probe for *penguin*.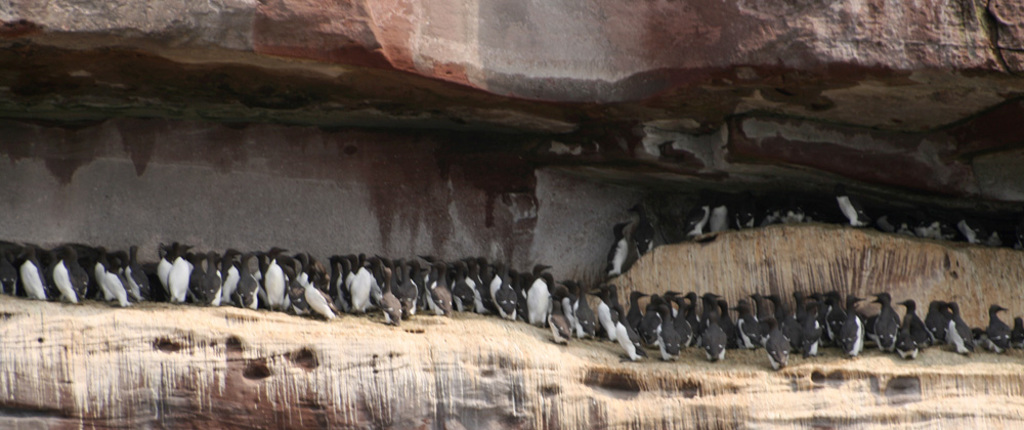
Probe result: rect(692, 320, 730, 370).
